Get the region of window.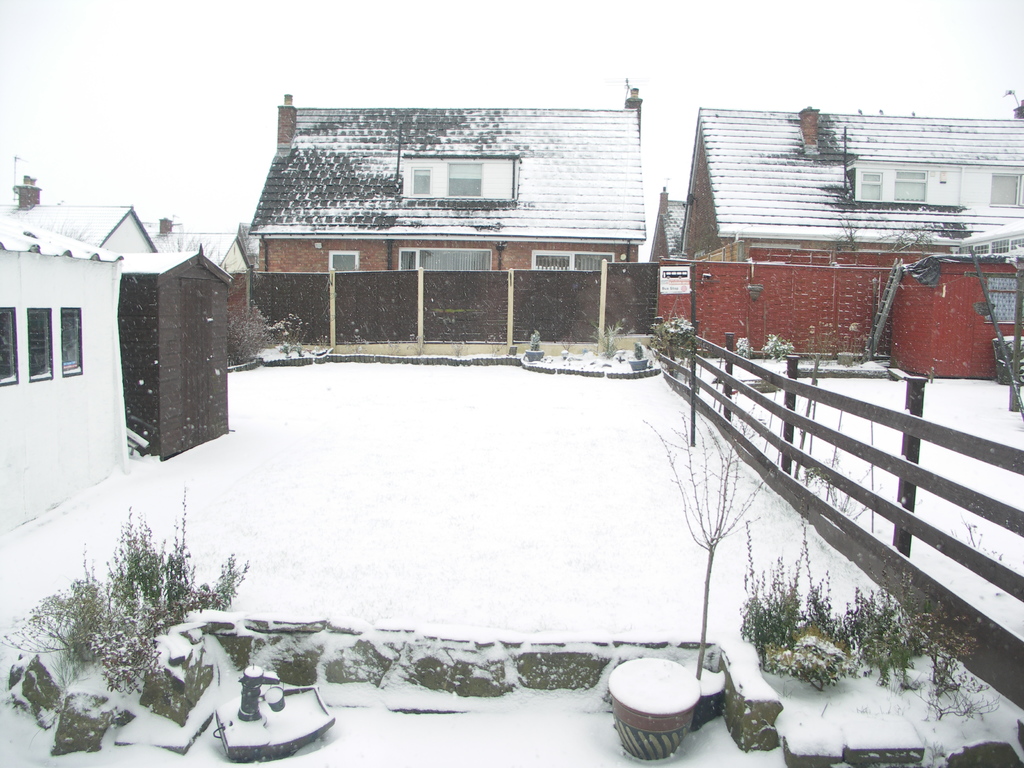
(x1=24, y1=303, x2=56, y2=381).
